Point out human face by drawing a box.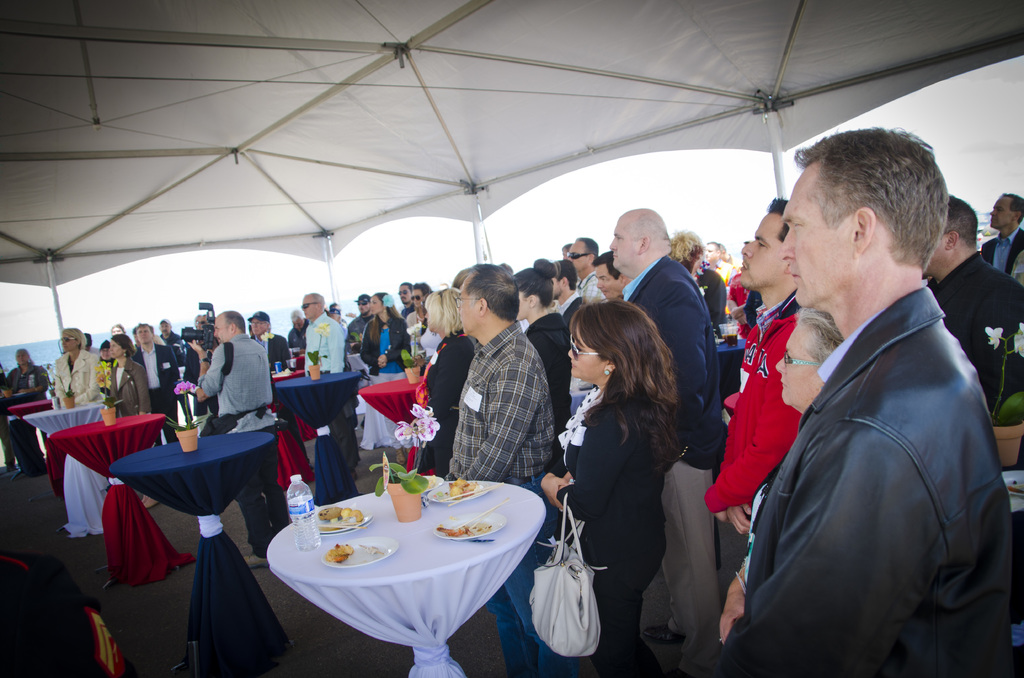
crop(566, 323, 607, 379).
